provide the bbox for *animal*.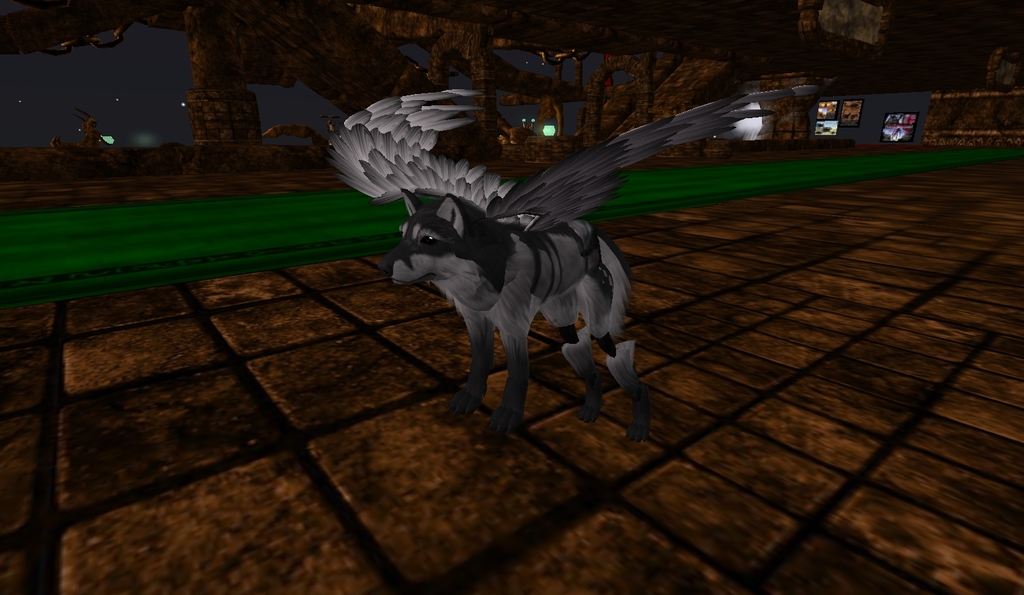
322/71/818/450.
